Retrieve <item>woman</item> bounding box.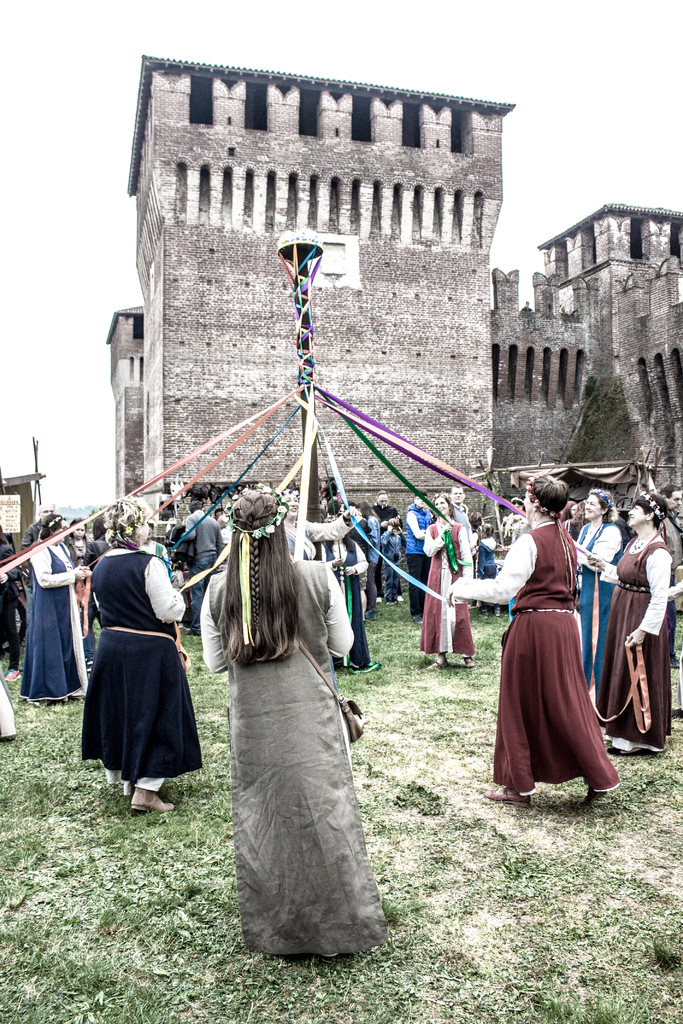
Bounding box: 508,491,611,797.
